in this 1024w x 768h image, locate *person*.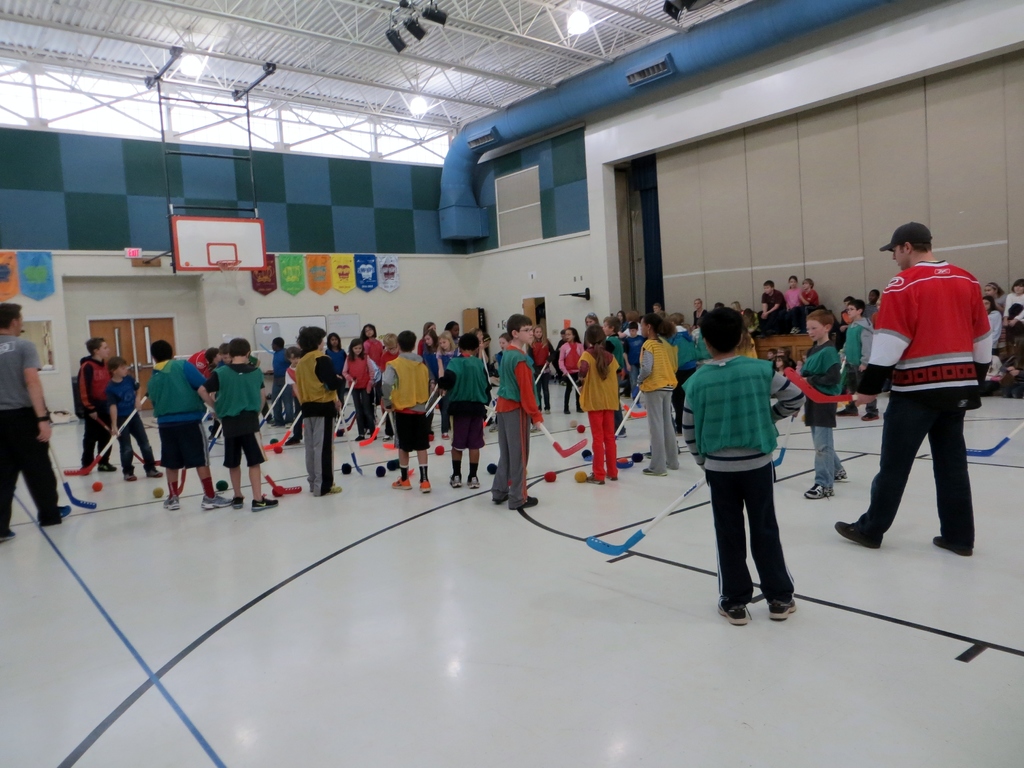
Bounding box: {"x1": 490, "y1": 314, "x2": 544, "y2": 512}.
